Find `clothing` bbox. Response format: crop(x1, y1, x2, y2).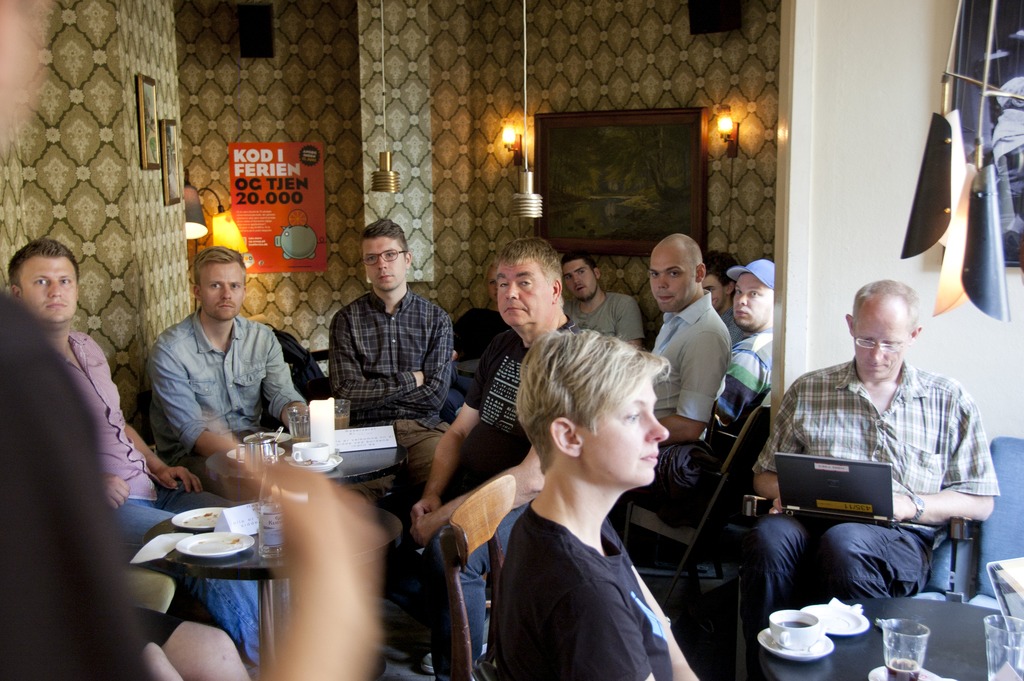
crop(478, 447, 701, 680).
